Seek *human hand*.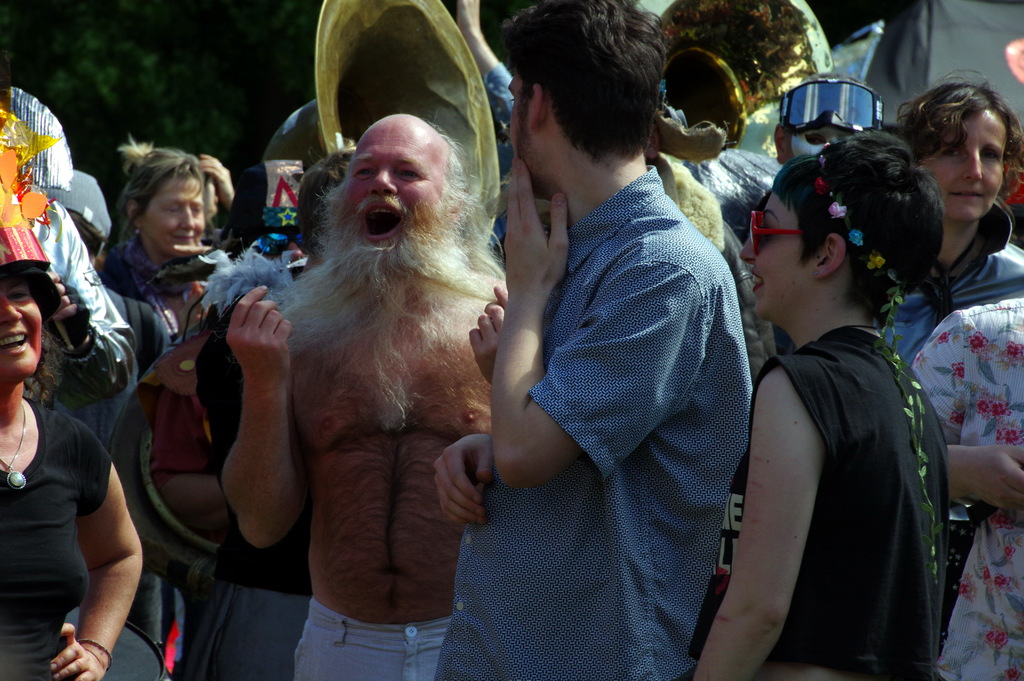
bbox=(185, 279, 204, 320).
